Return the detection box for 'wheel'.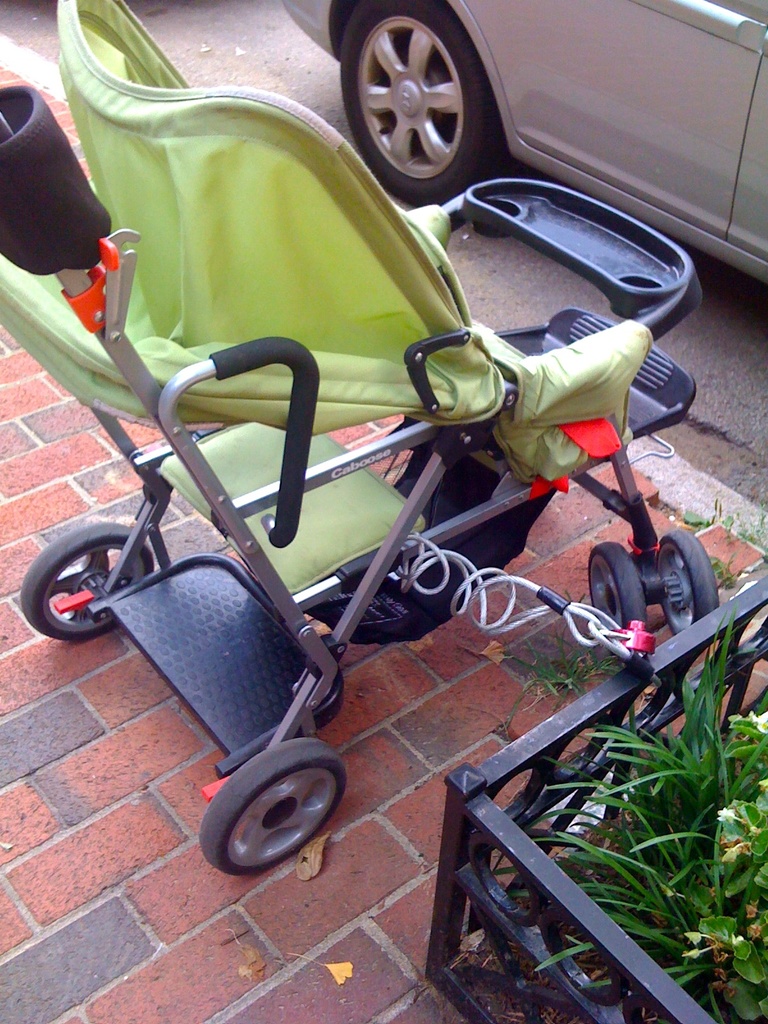
(201, 730, 355, 879).
